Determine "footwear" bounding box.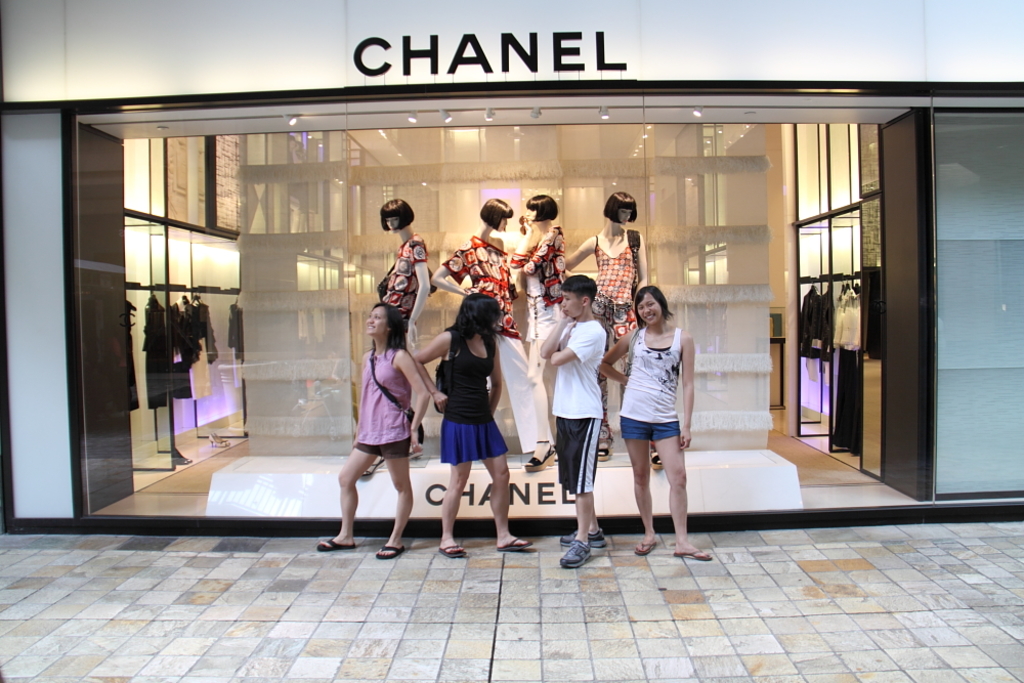
Determined: 631/538/655/559.
